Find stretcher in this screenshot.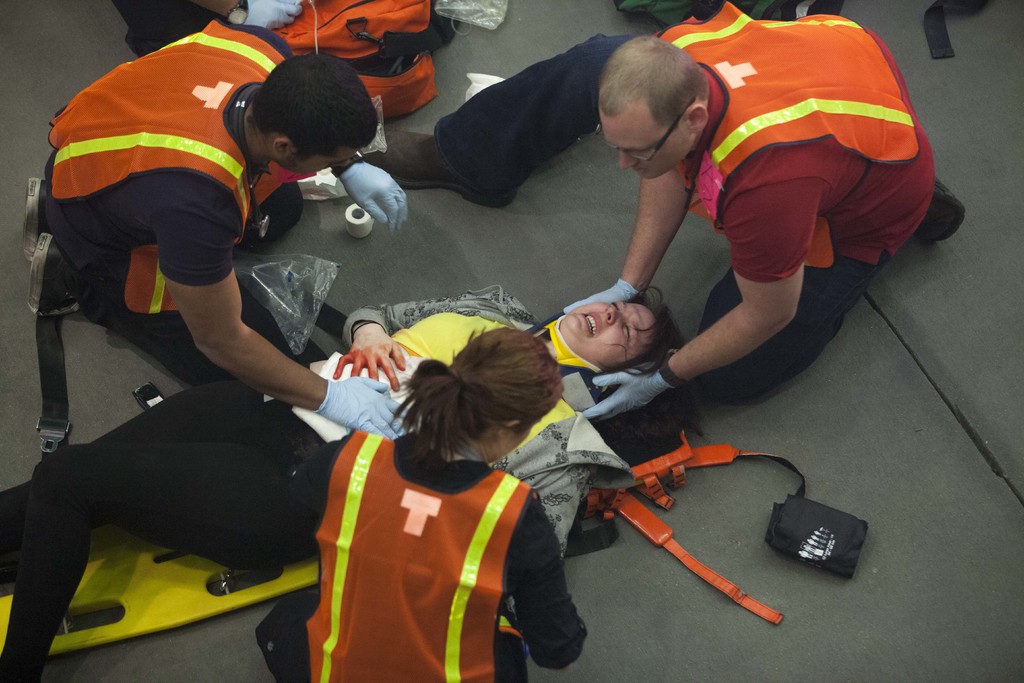
The bounding box for stretcher is pyautogui.locateOnScreen(0, 284, 786, 661).
